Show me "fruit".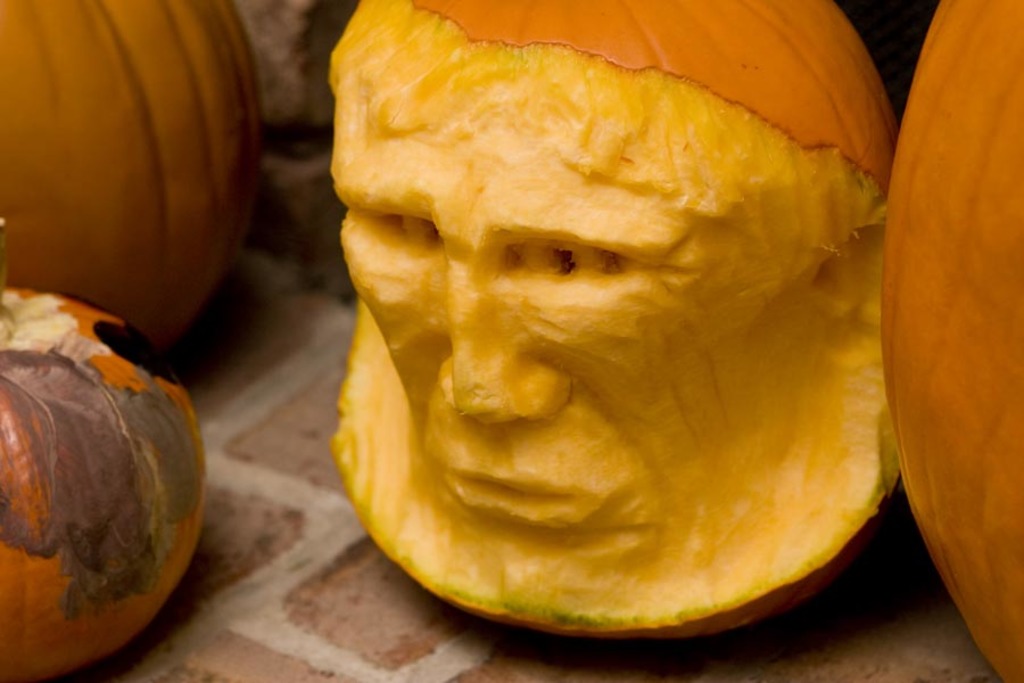
"fruit" is here: locate(874, 0, 1023, 682).
